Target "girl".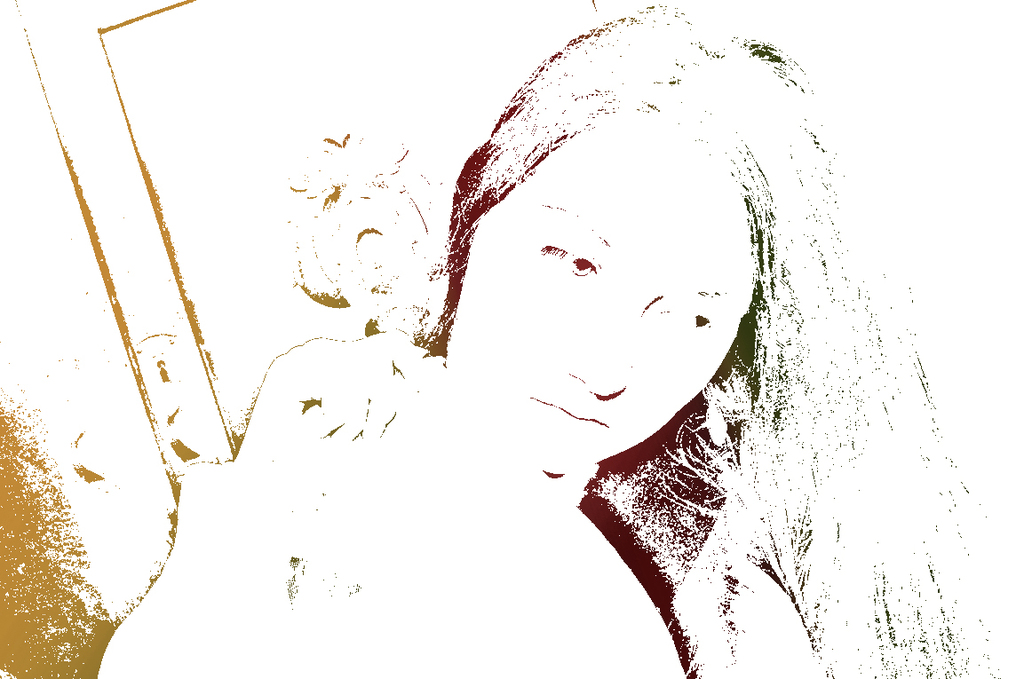
Target region: (left=94, top=4, right=1005, bottom=678).
